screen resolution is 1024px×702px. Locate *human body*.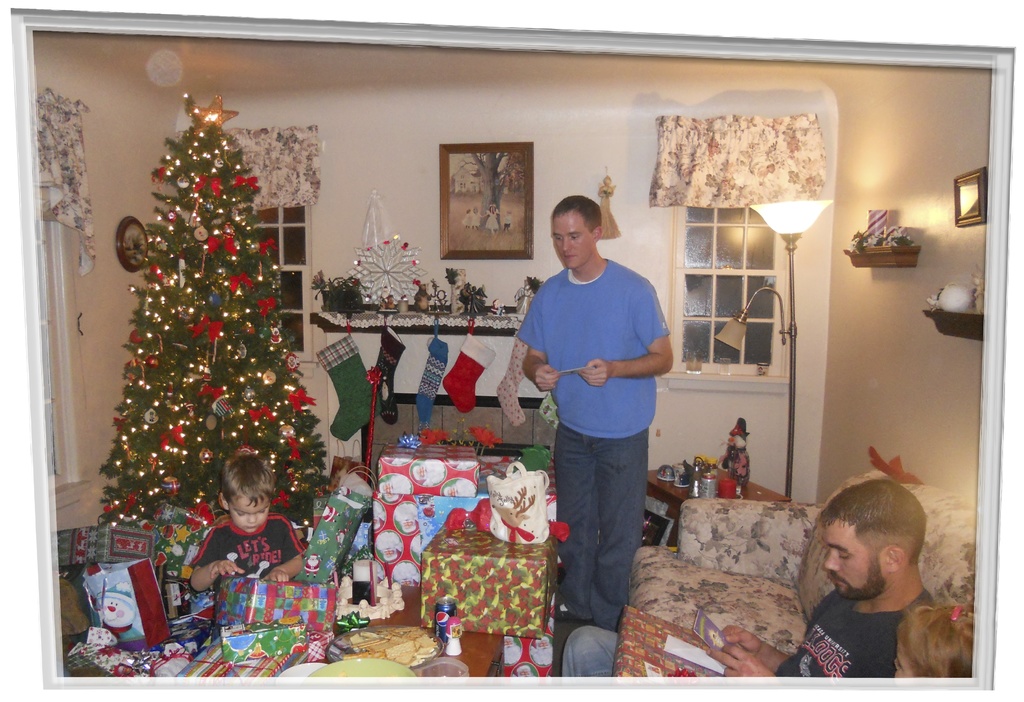
BBox(514, 248, 682, 637).
